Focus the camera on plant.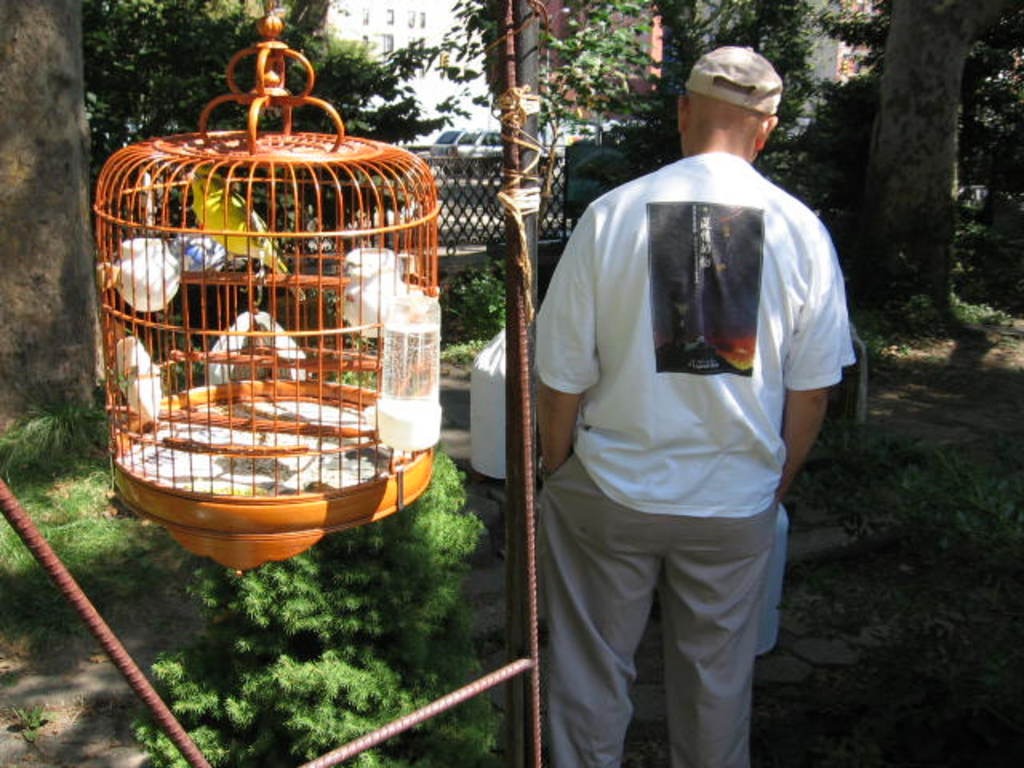
Focus region: 950:187:1022:294.
